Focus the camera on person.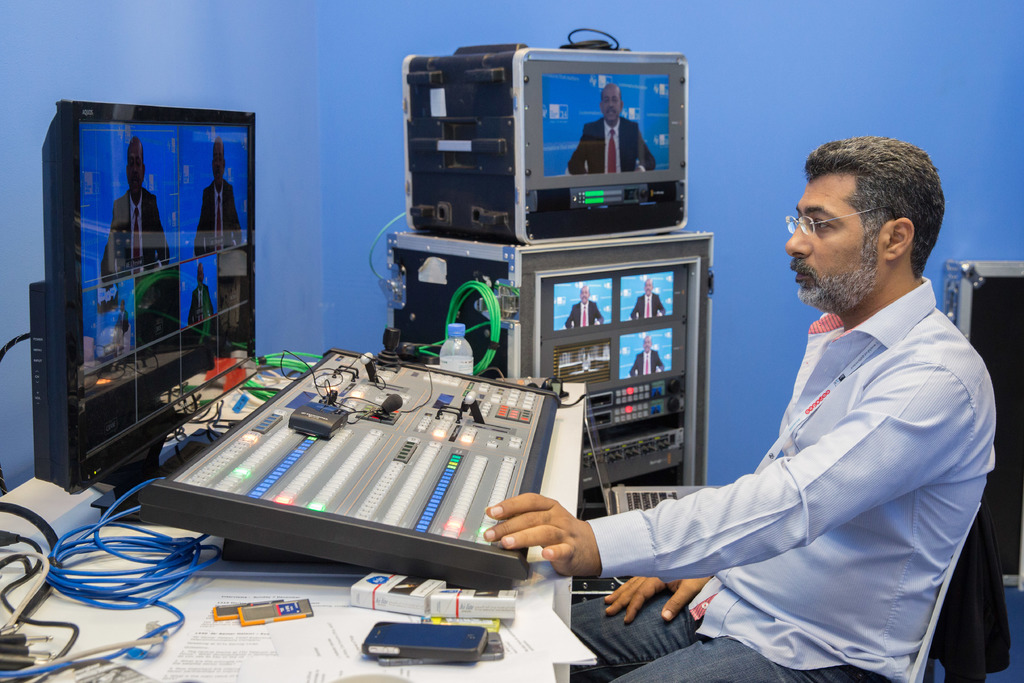
Focus region: (183, 264, 220, 333).
